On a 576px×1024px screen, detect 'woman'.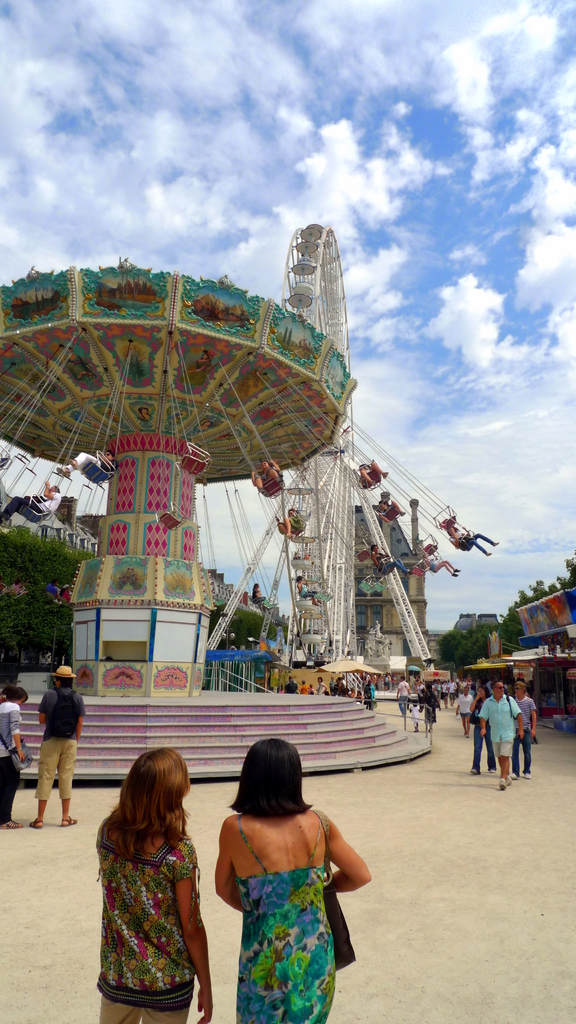
l=253, t=582, r=274, b=611.
